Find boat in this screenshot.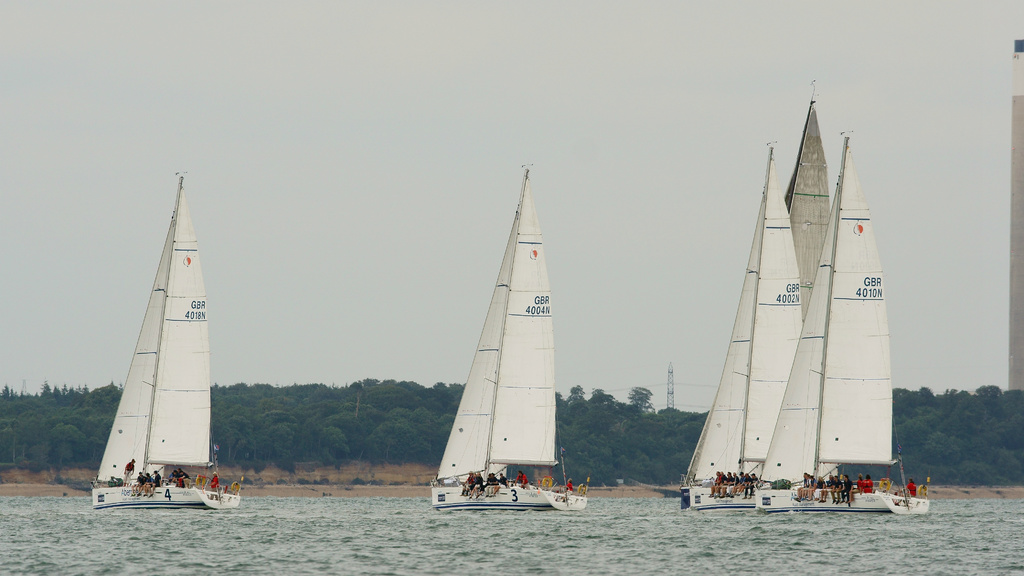
The bounding box for boat is {"x1": 434, "y1": 162, "x2": 586, "y2": 509}.
